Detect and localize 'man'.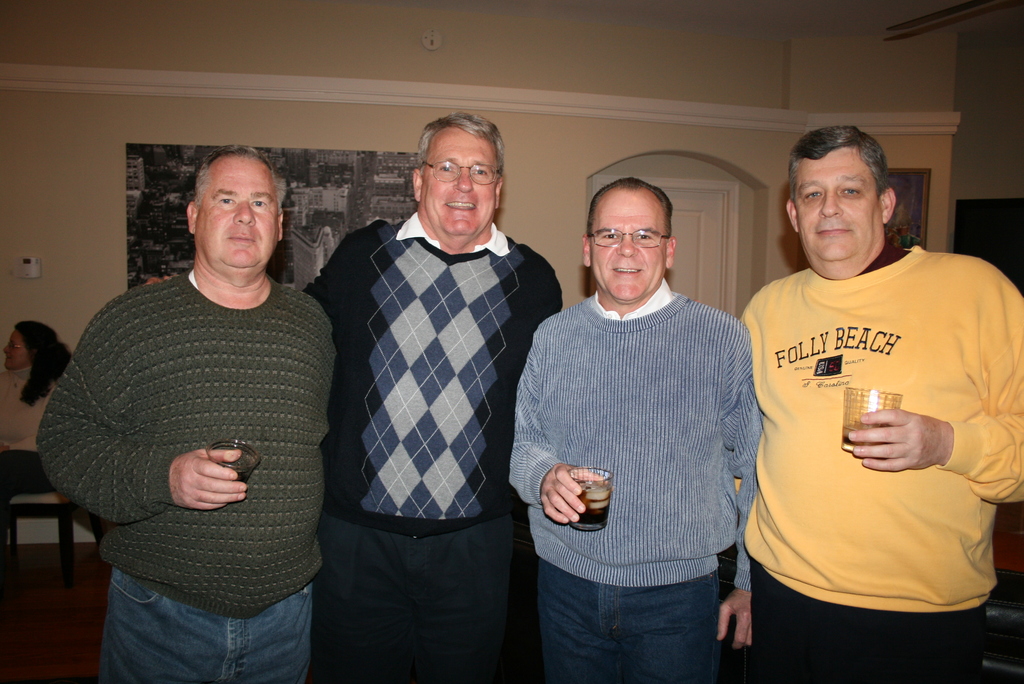
Localized at (515, 152, 783, 671).
